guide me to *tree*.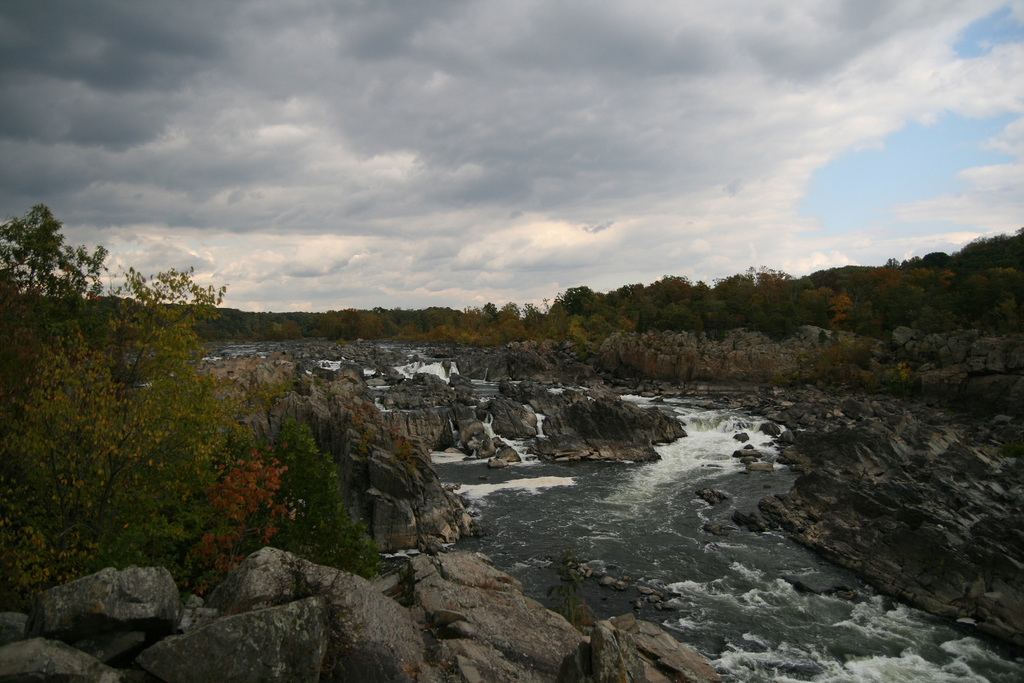
Guidance: box=[952, 217, 1023, 270].
